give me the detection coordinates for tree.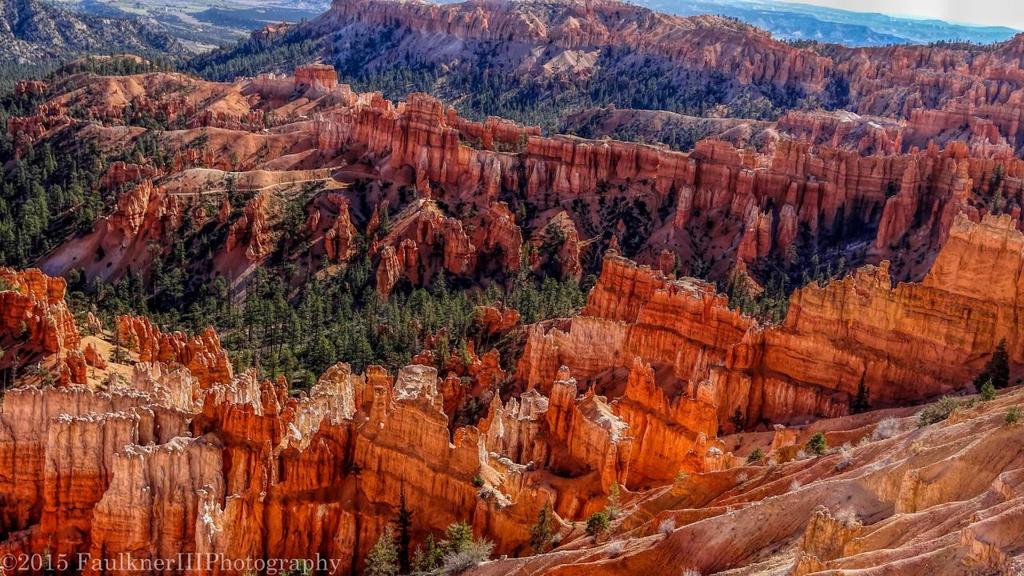
select_region(799, 223, 816, 257).
